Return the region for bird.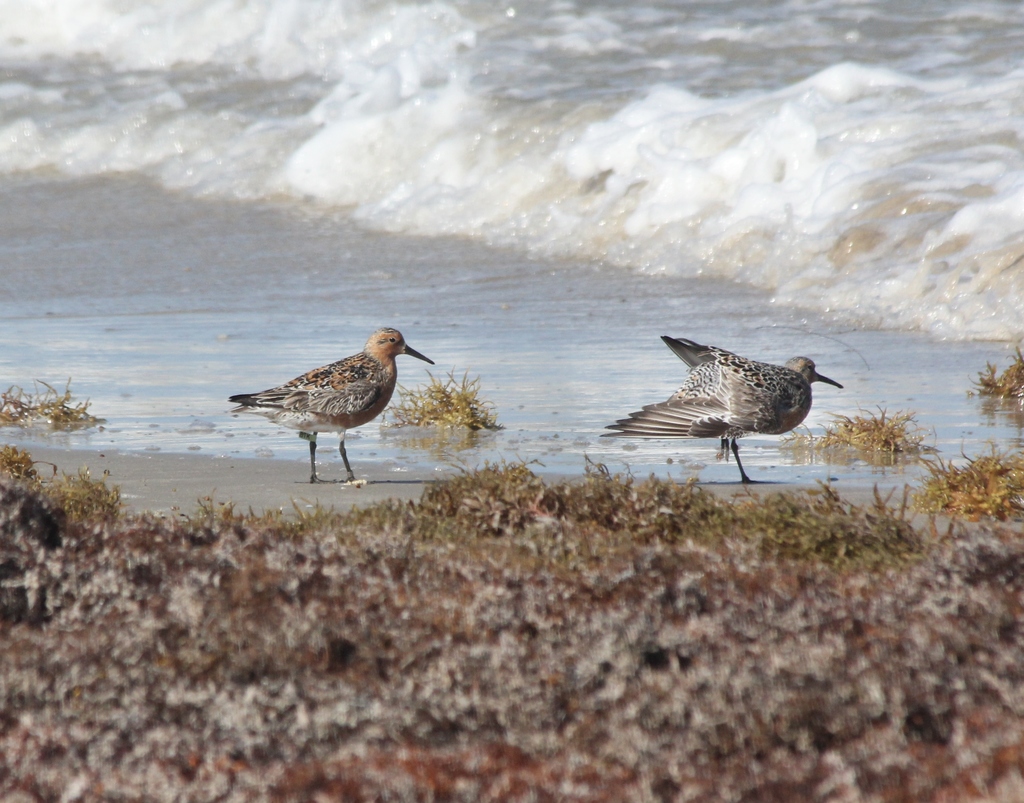
215:320:444:473.
